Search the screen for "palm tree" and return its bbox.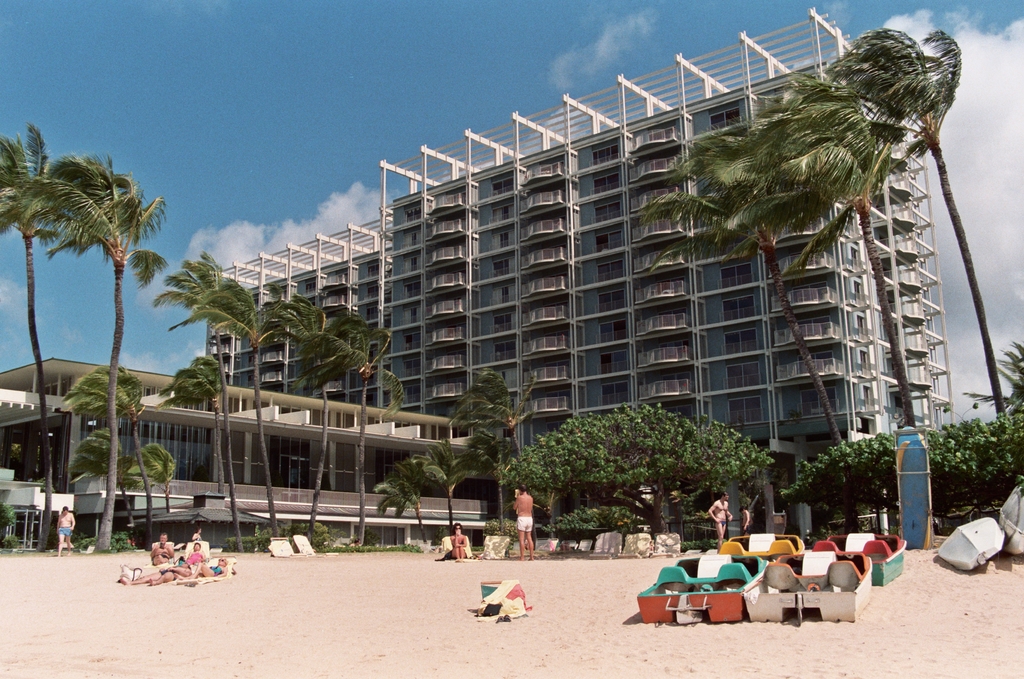
Found: [45, 166, 163, 548].
